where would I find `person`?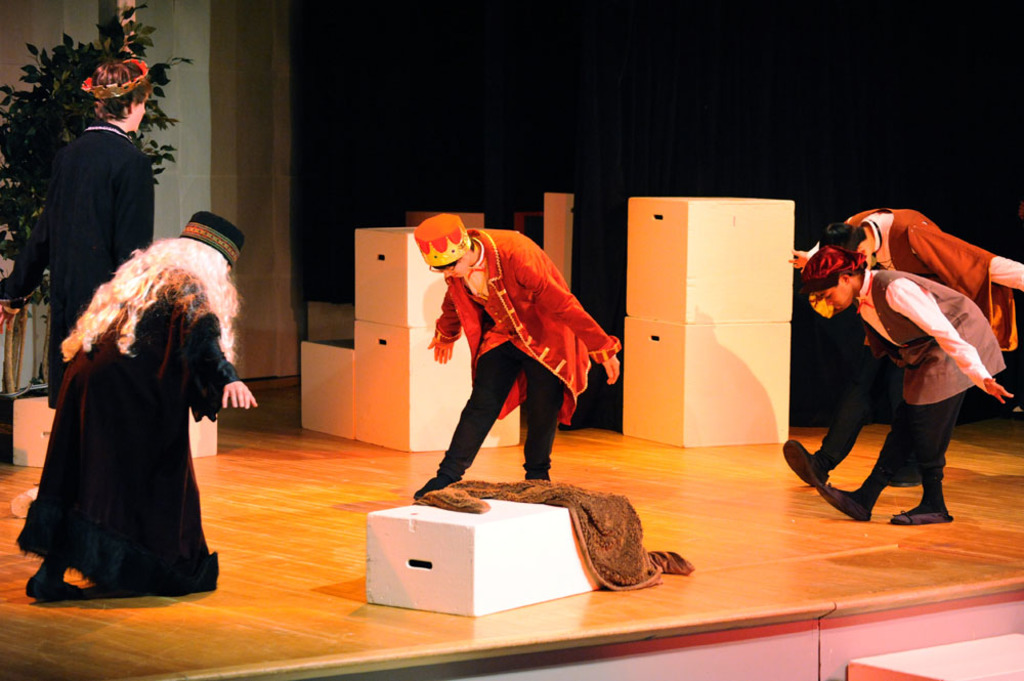
At rect(16, 211, 260, 605).
